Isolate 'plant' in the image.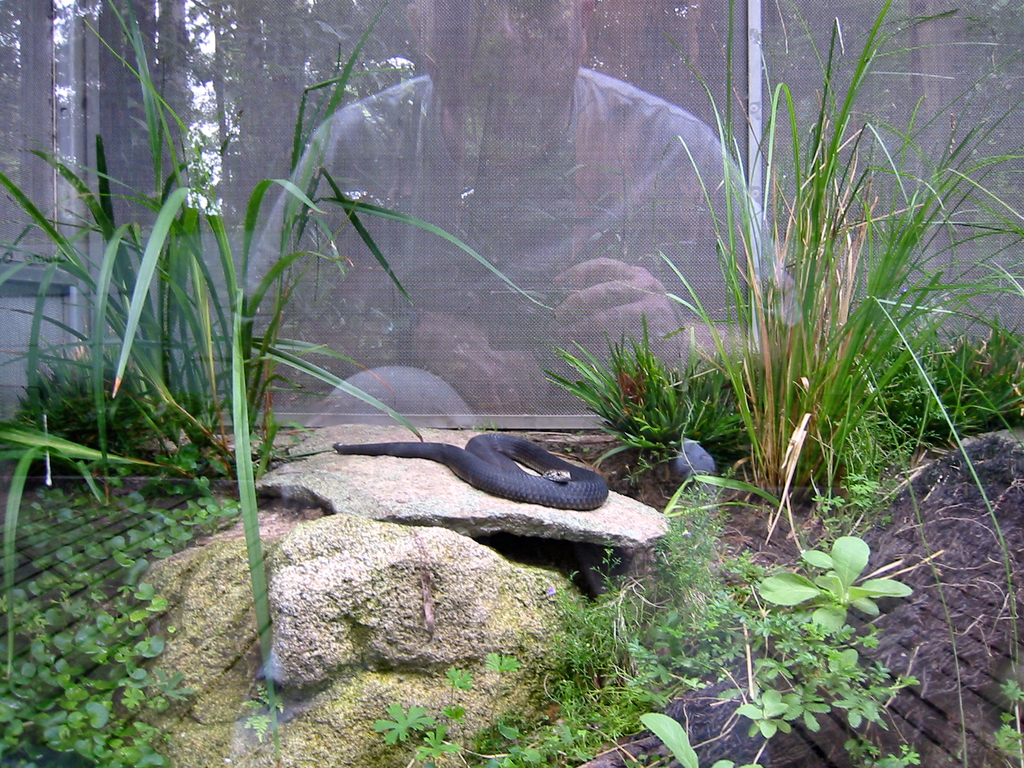
Isolated region: l=746, t=515, r=915, b=643.
